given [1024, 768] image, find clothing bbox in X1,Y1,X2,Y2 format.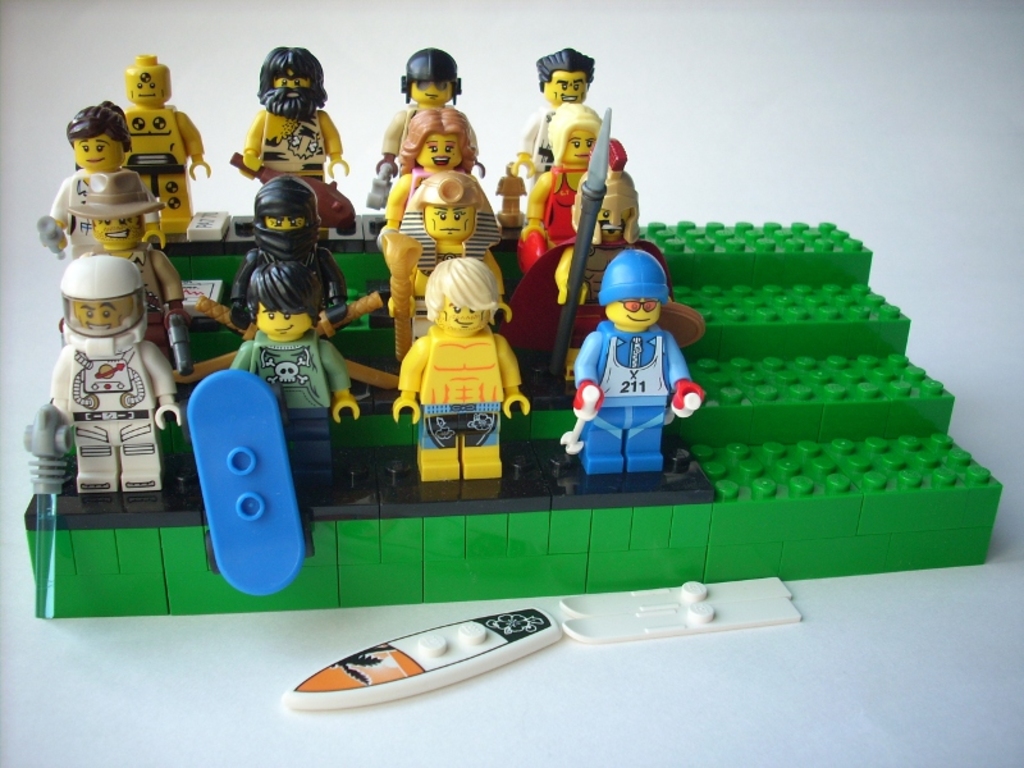
516,102,553,172.
